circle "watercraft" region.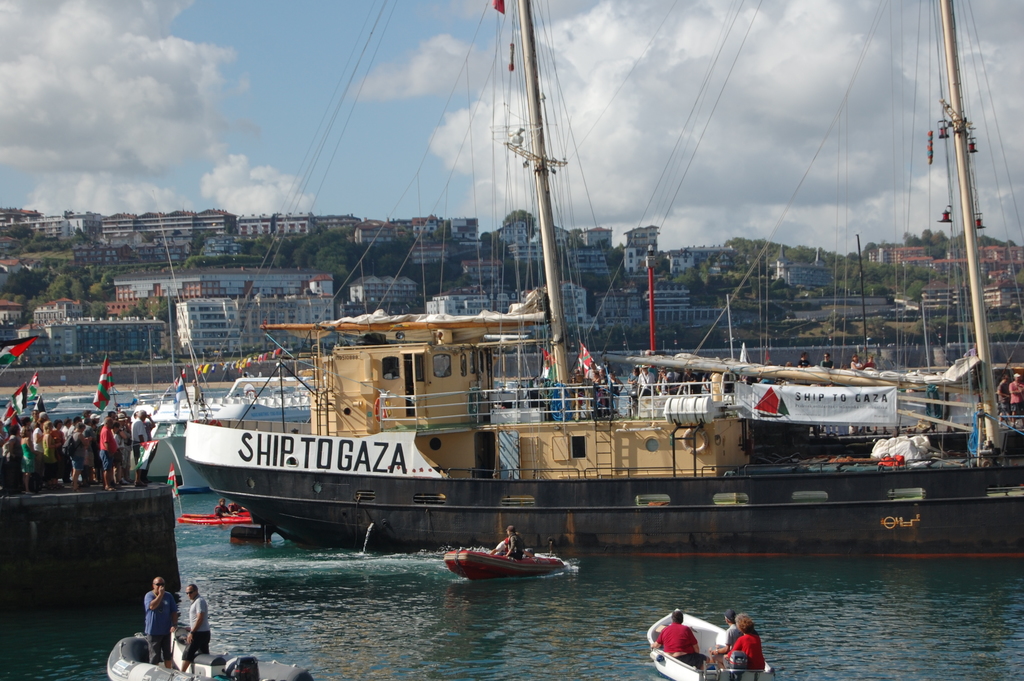
Region: box(180, 0, 1023, 561).
